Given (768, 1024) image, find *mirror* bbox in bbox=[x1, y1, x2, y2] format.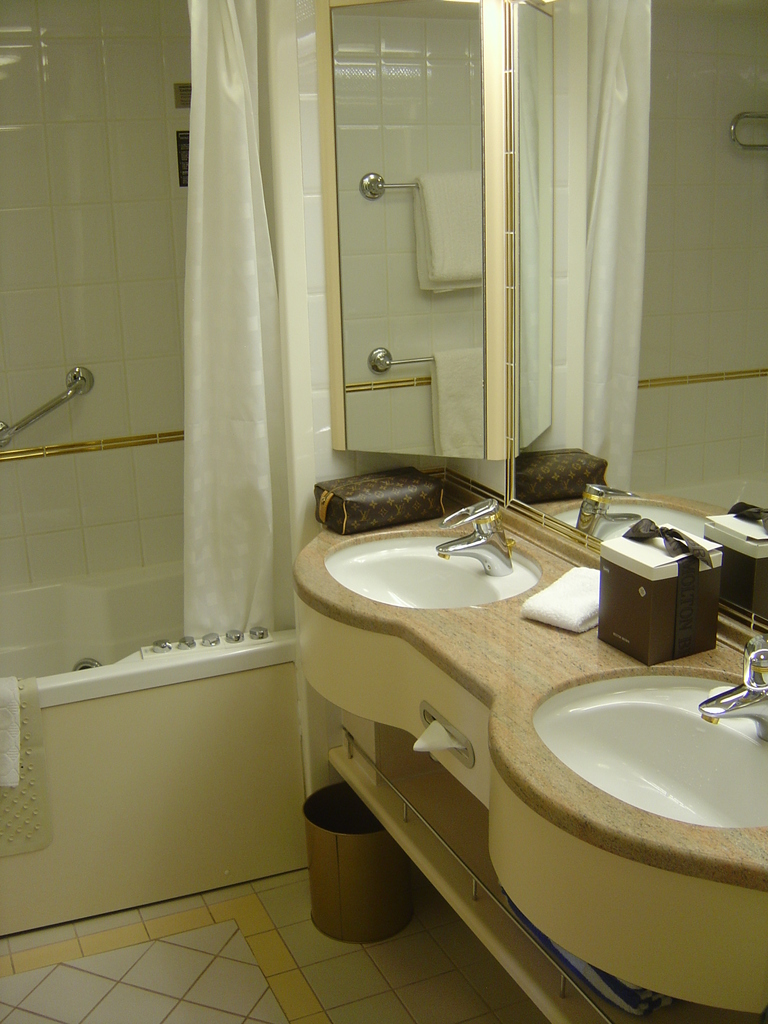
bbox=[324, 0, 486, 459].
